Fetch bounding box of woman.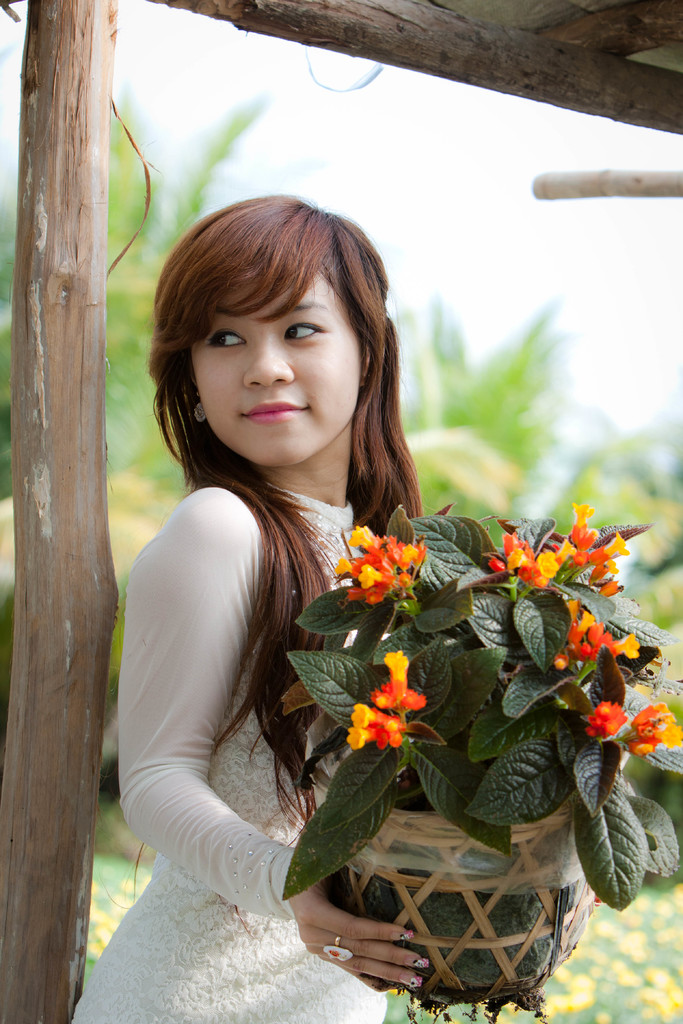
Bbox: [89, 179, 537, 1007].
